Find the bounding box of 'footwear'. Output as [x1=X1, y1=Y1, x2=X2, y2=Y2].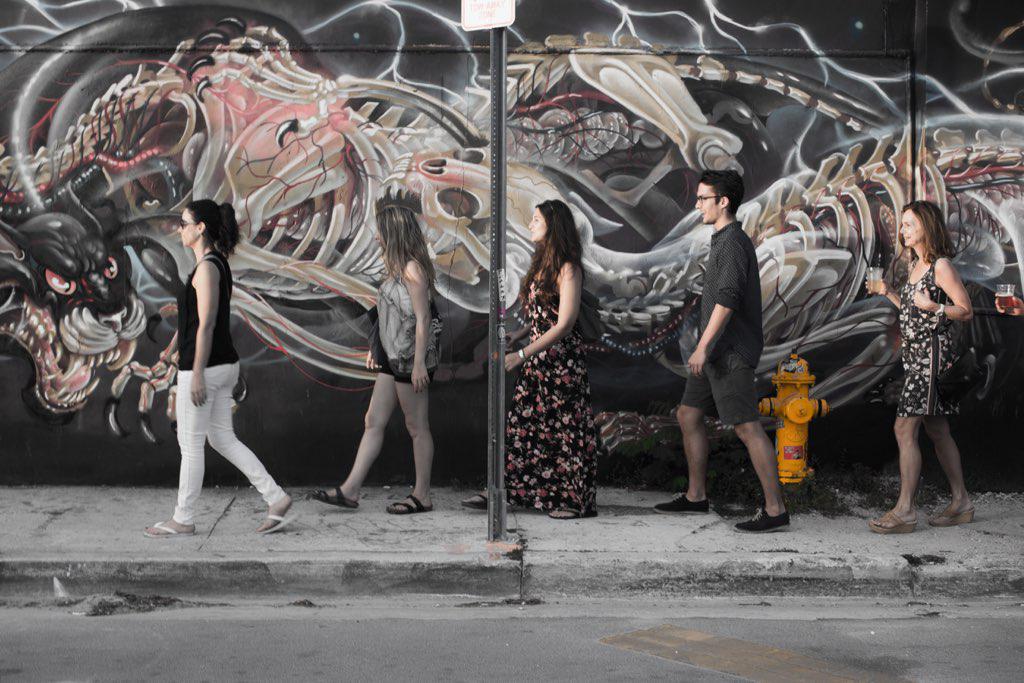
[x1=651, y1=492, x2=709, y2=516].
